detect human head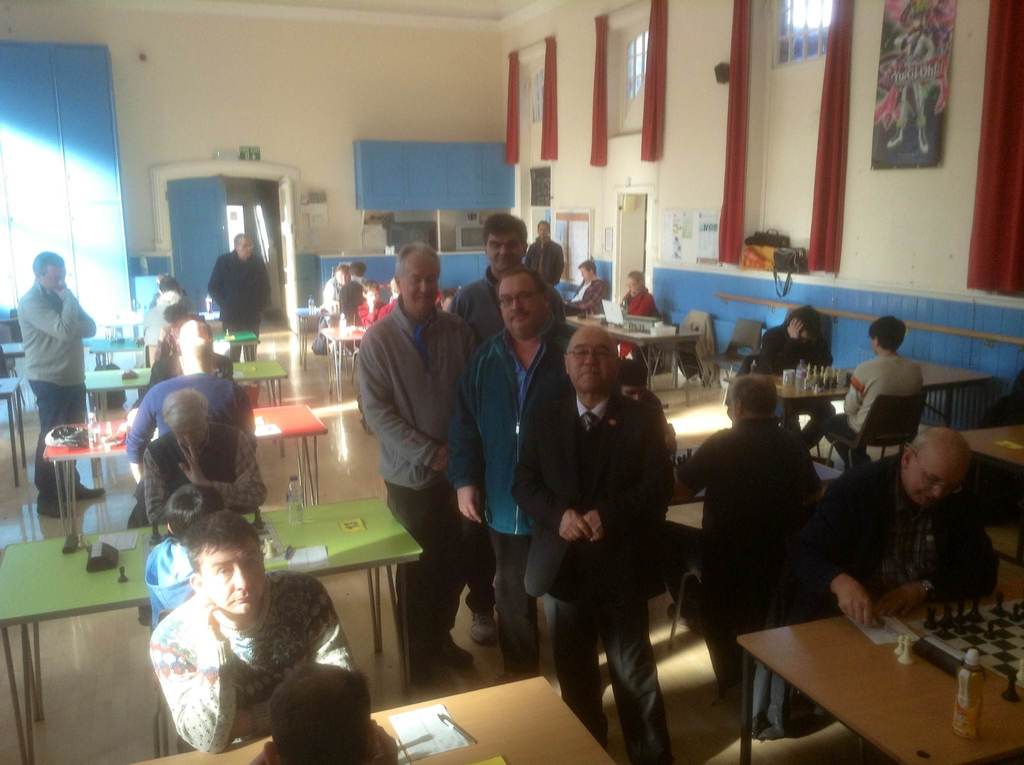
<region>166, 482, 228, 549</region>
